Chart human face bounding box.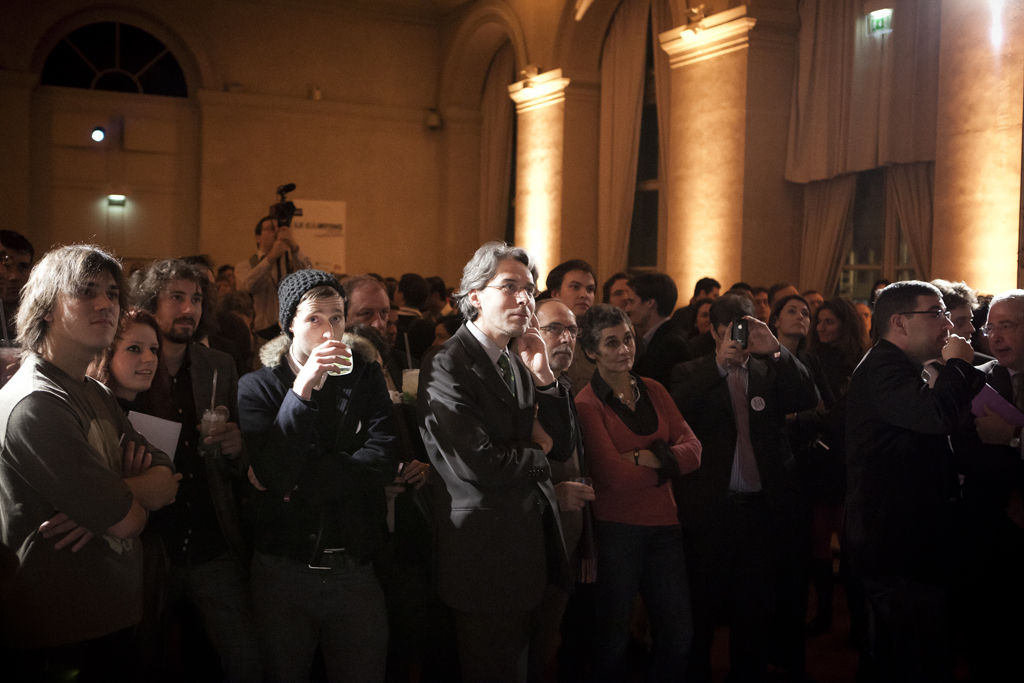
Charted: box(558, 274, 595, 316).
